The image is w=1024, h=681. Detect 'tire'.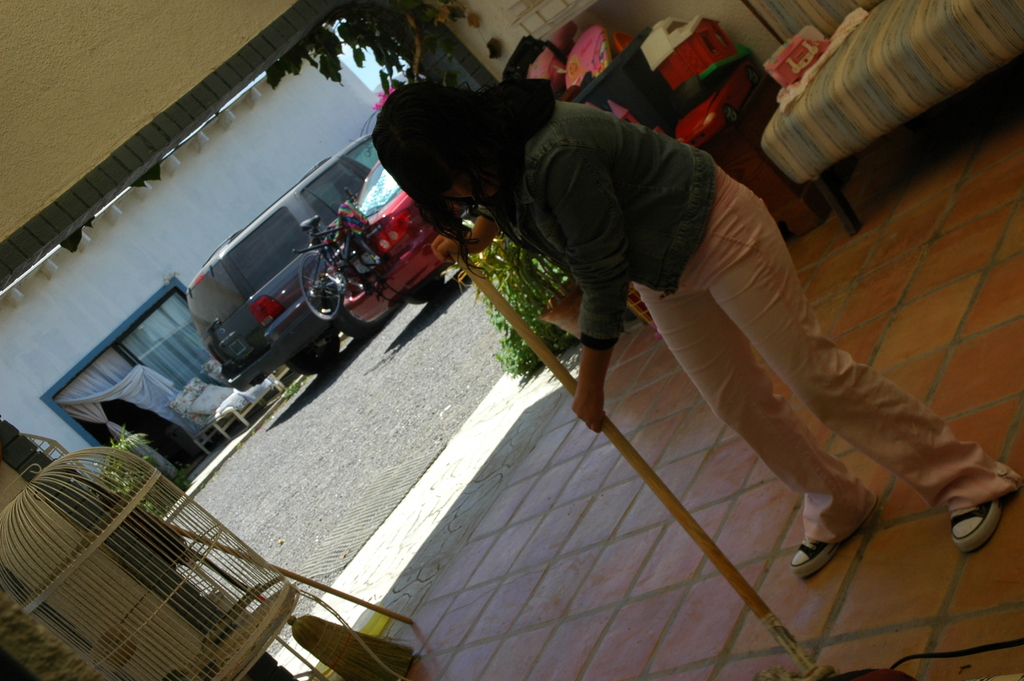
Detection: Rect(286, 335, 336, 373).
